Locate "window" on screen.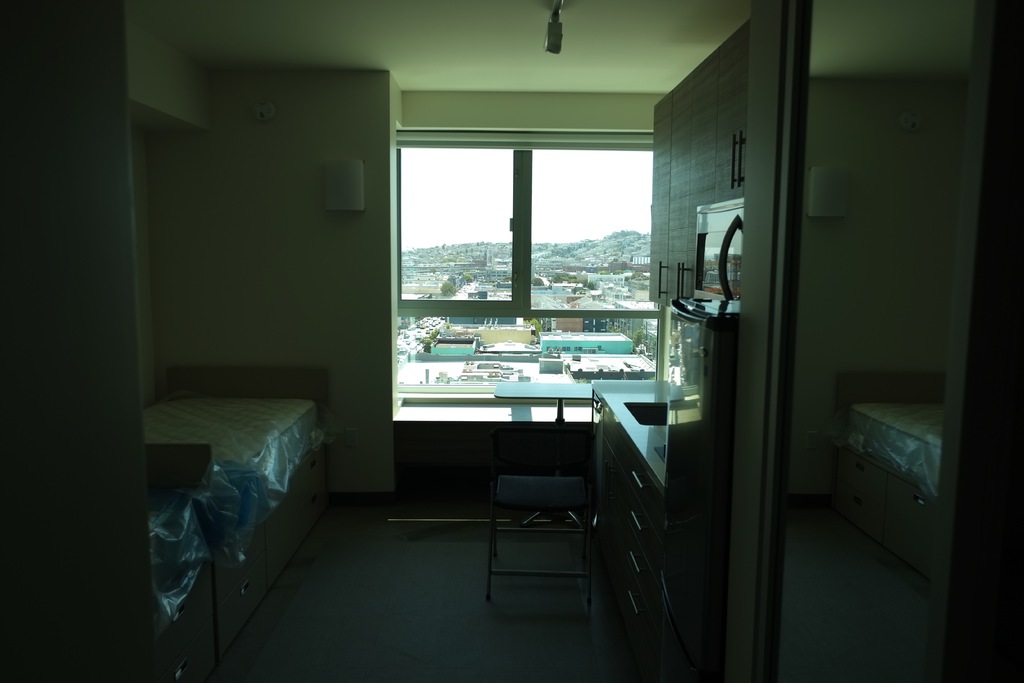
On screen at pyautogui.locateOnScreen(519, 144, 661, 309).
